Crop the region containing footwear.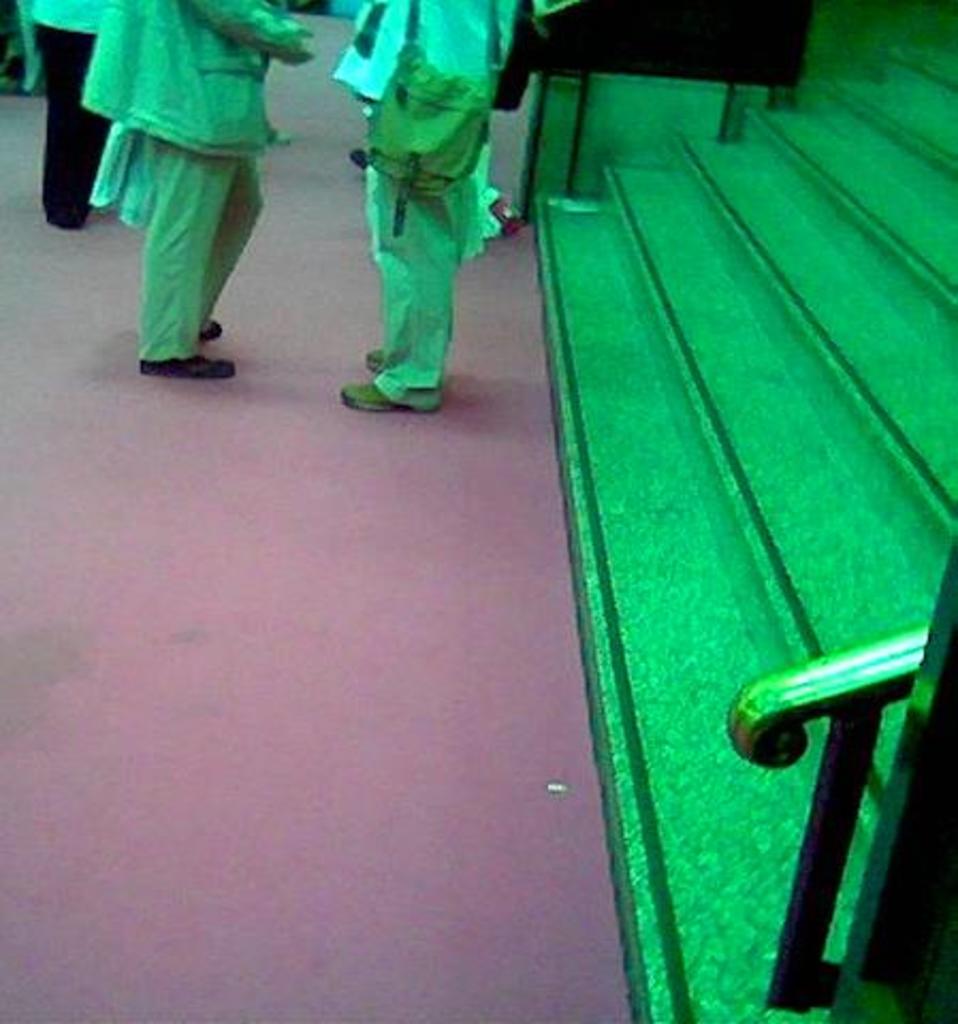
Crop region: (x1=194, y1=316, x2=226, y2=341).
